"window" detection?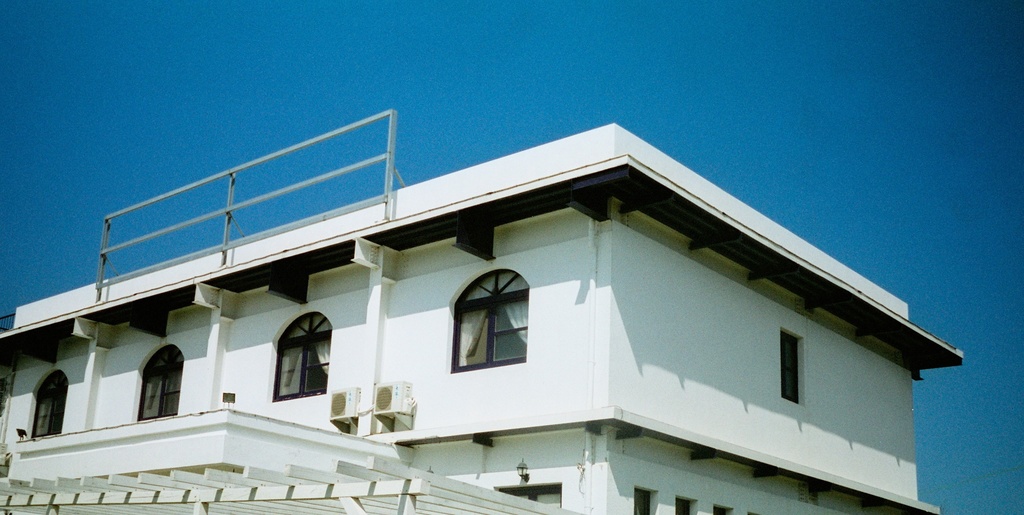
(left=264, top=308, right=329, bottom=408)
